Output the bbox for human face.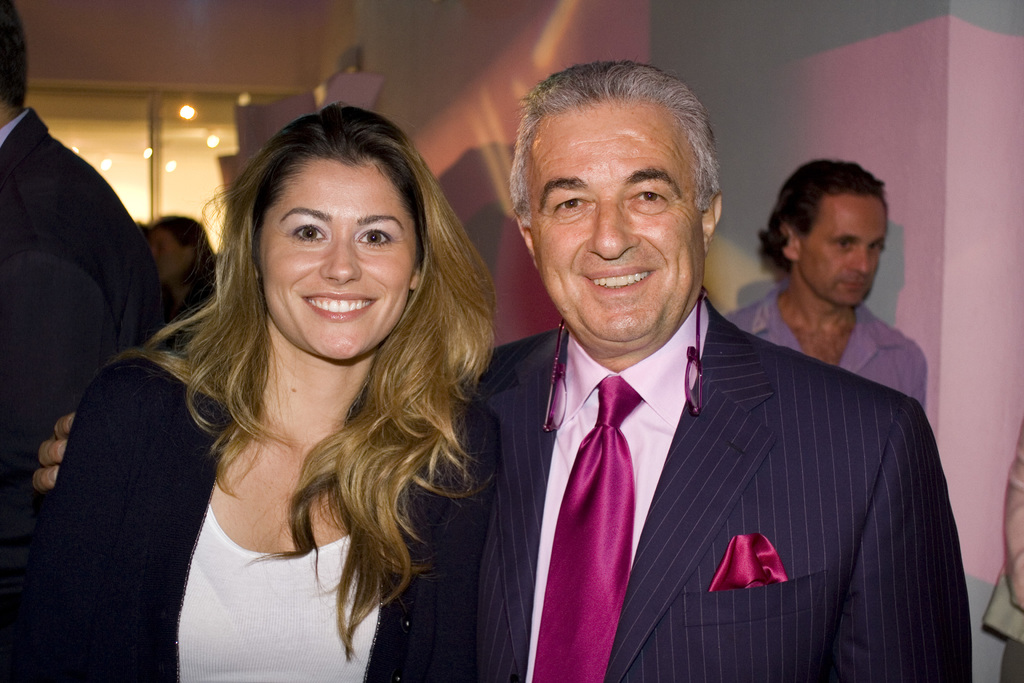
bbox(803, 189, 886, 310).
